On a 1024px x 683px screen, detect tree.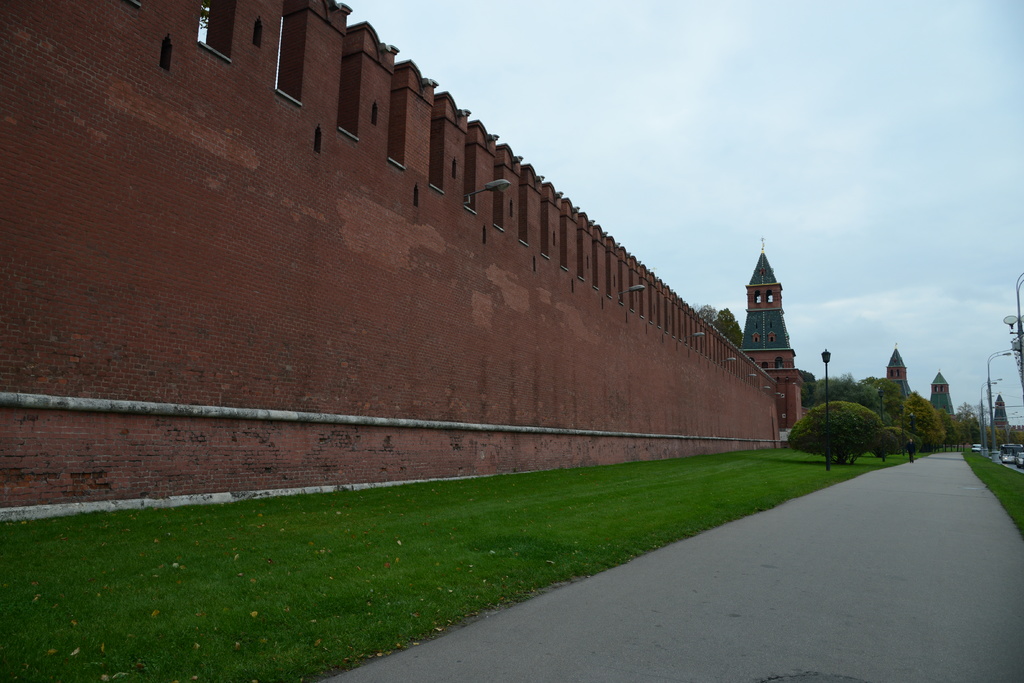
[x1=872, y1=428, x2=923, y2=463].
